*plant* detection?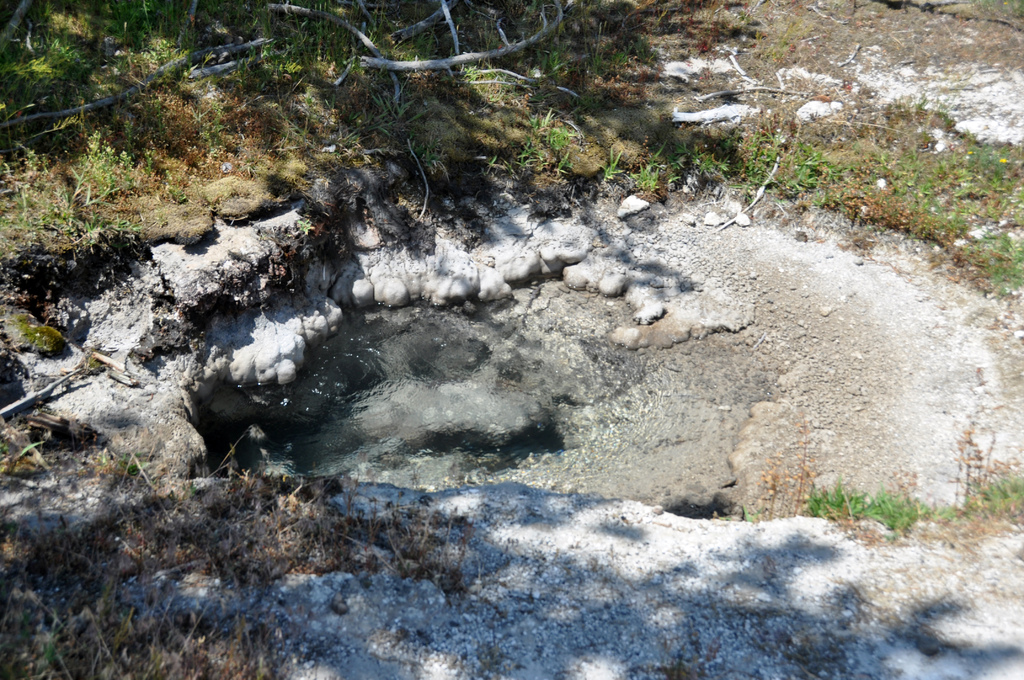
bbox=[712, 152, 730, 172]
